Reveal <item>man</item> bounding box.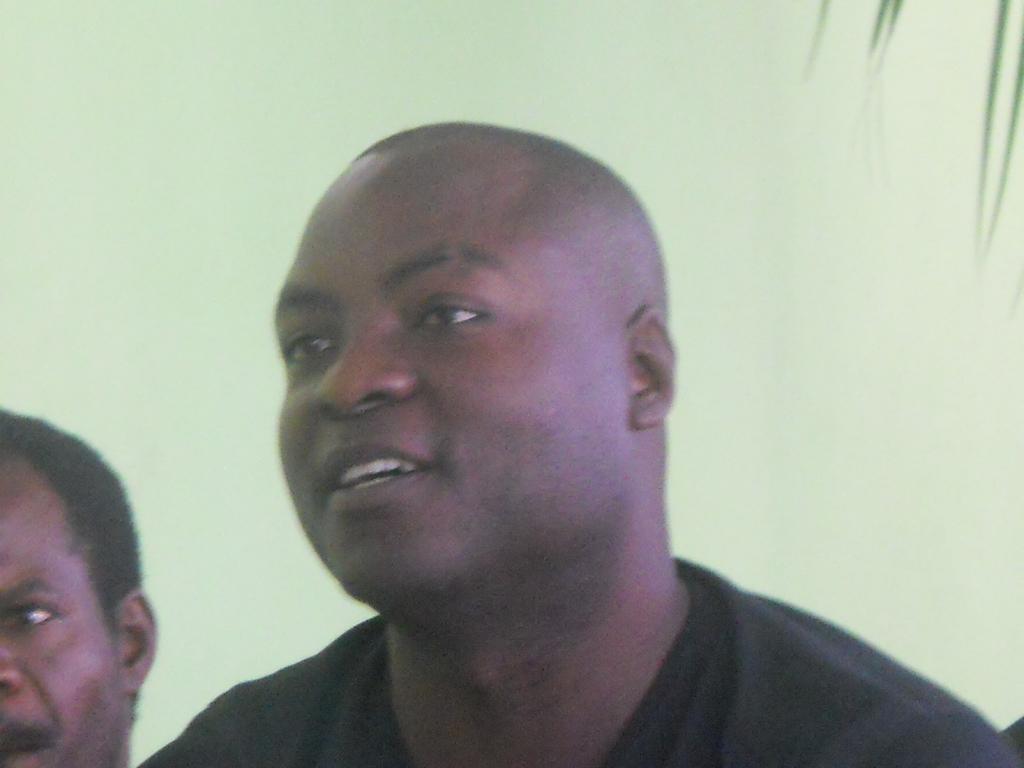
Revealed: detection(141, 120, 1023, 767).
